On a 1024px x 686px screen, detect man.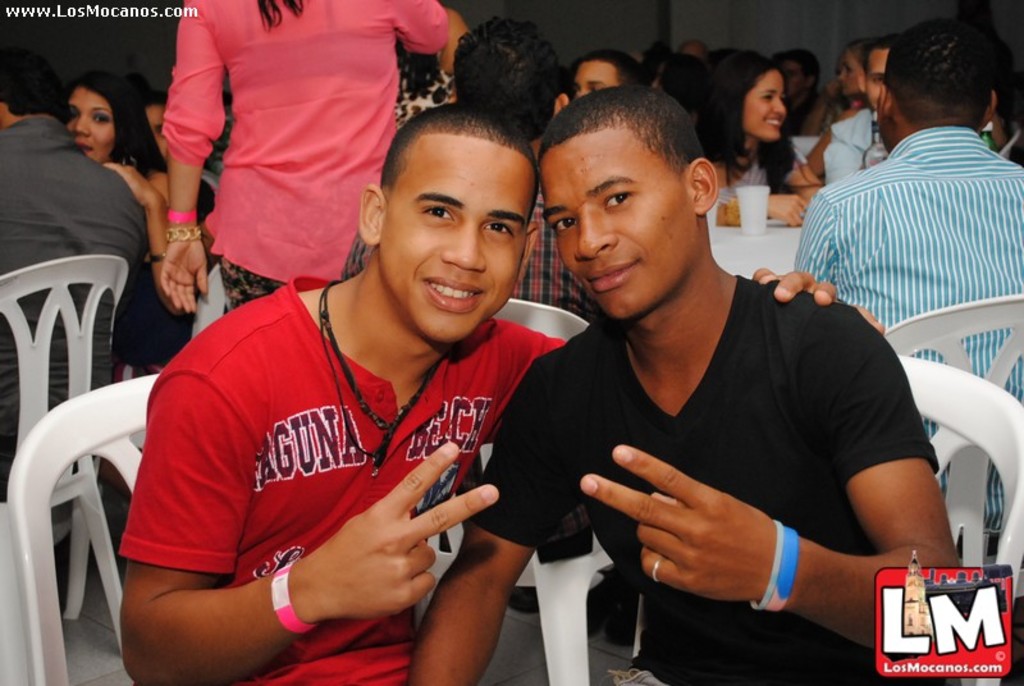
bbox=[0, 40, 168, 497].
